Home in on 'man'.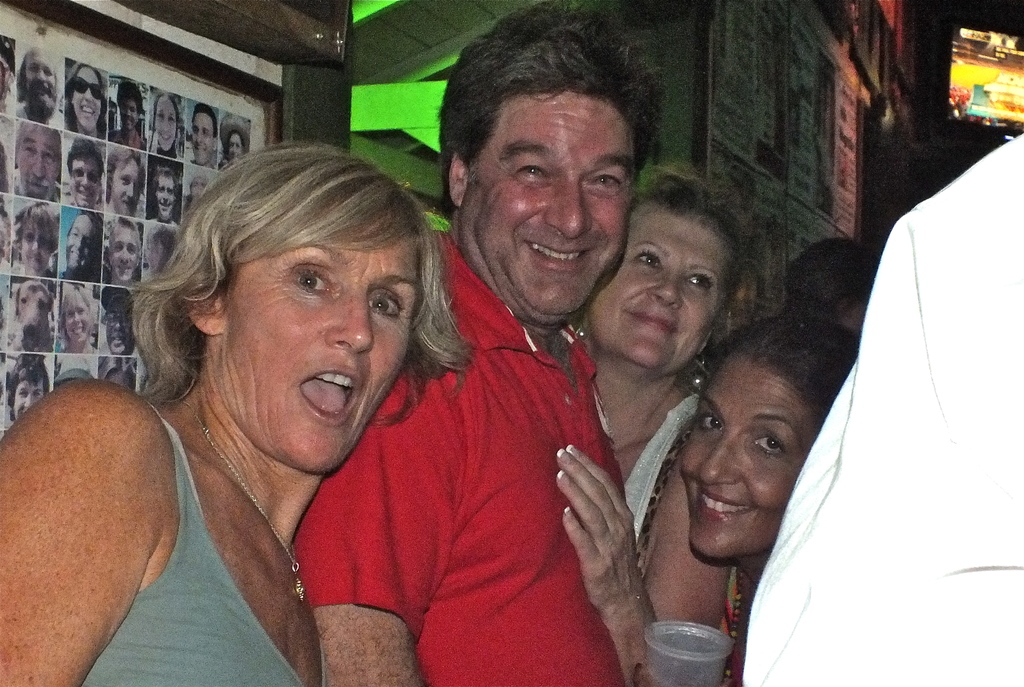
Homed in at bbox=[54, 206, 100, 287].
